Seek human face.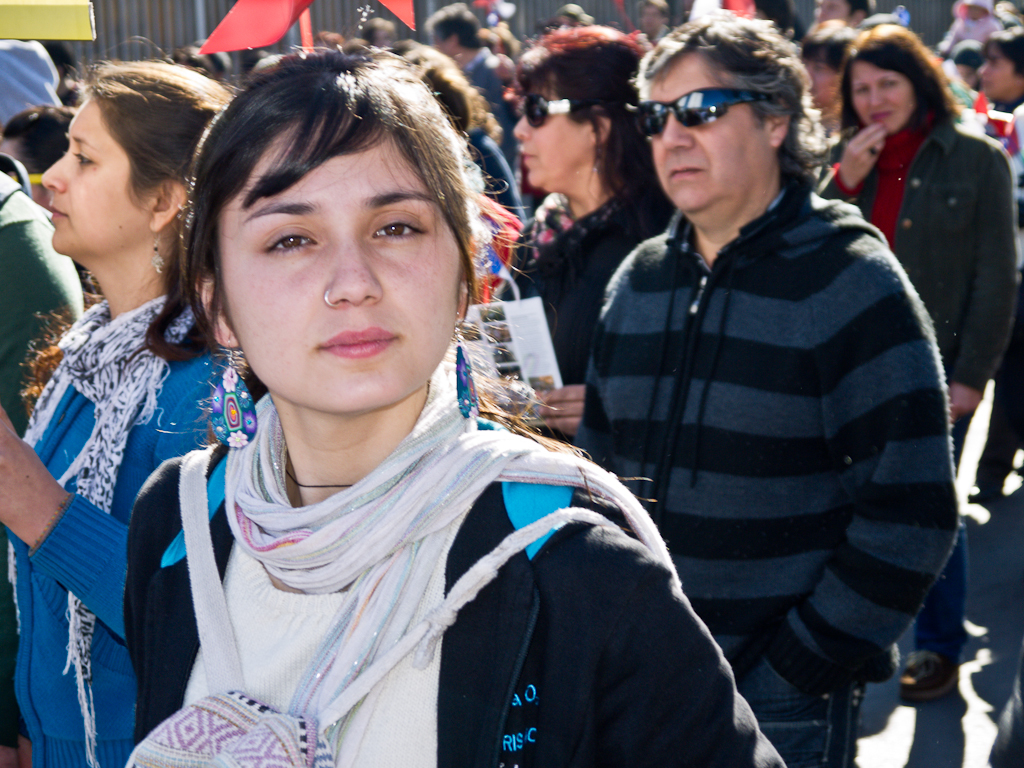
<region>39, 90, 154, 255</region>.
